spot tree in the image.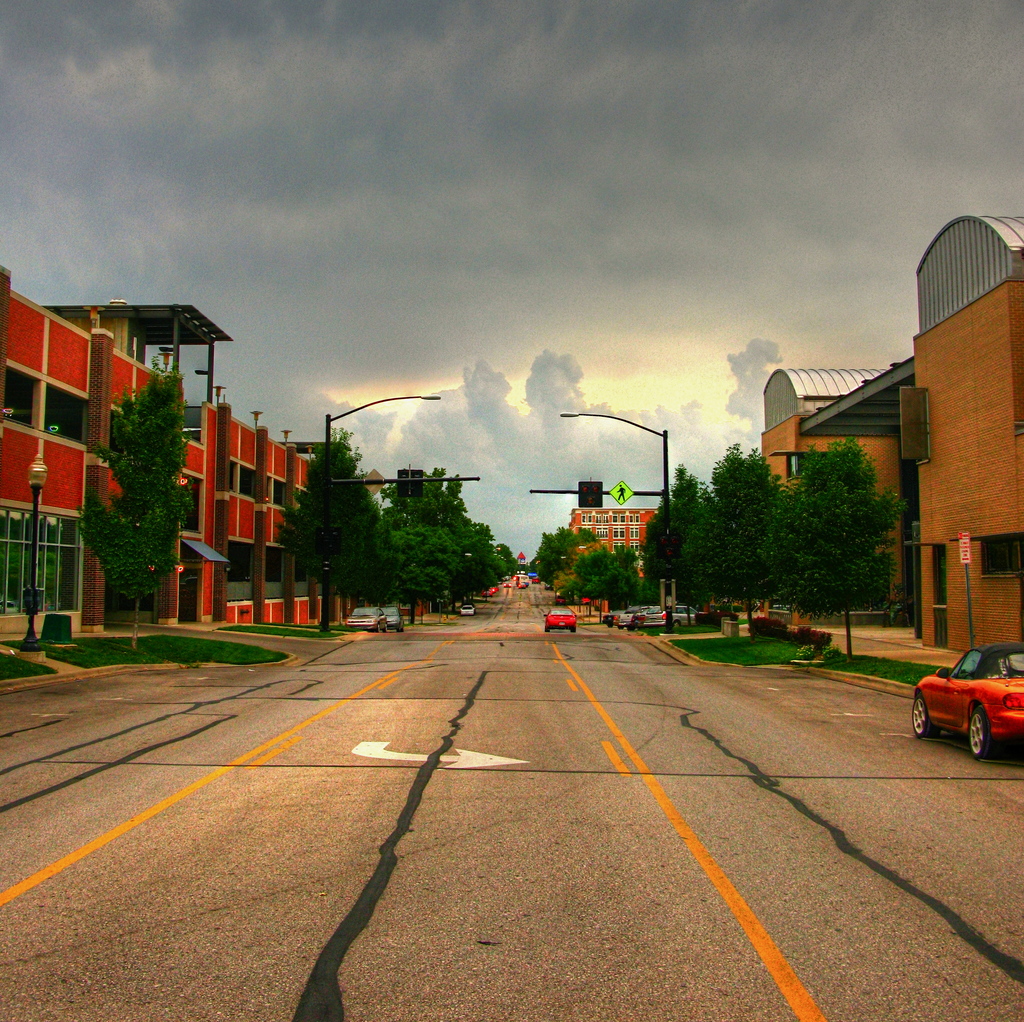
tree found at bbox=(77, 346, 193, 650).
